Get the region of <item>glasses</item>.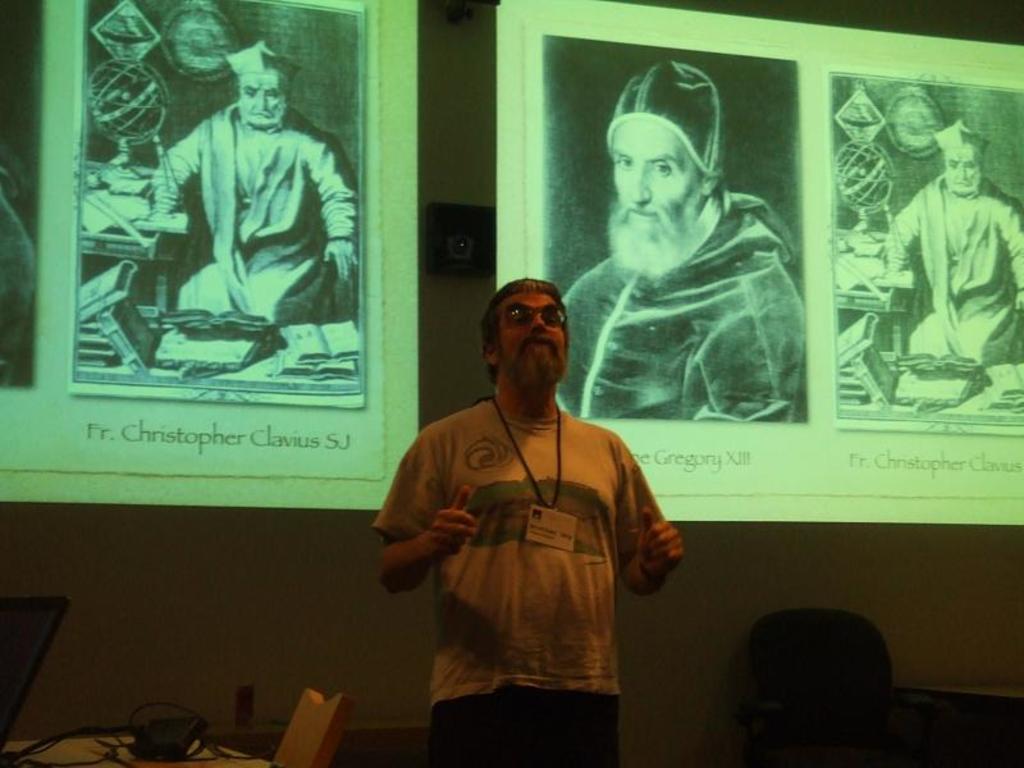
crop(500, 303, 567, 326).
